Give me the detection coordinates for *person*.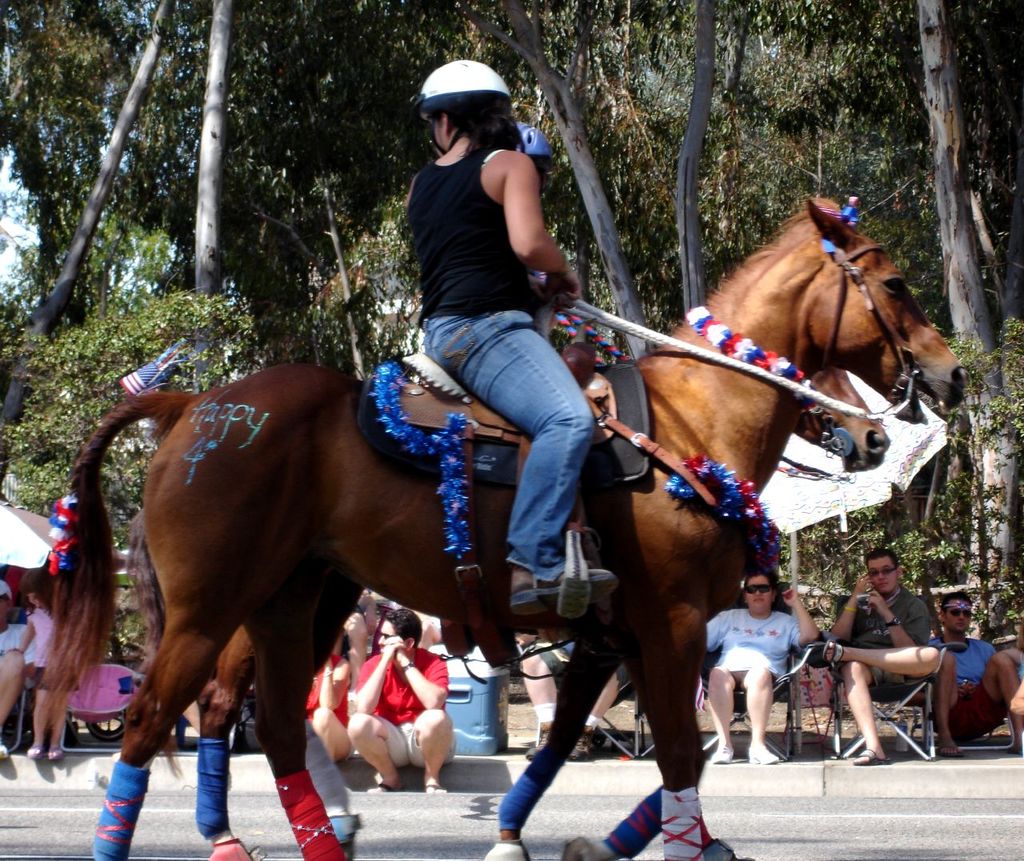
<box>706,562,817,771</box>.
